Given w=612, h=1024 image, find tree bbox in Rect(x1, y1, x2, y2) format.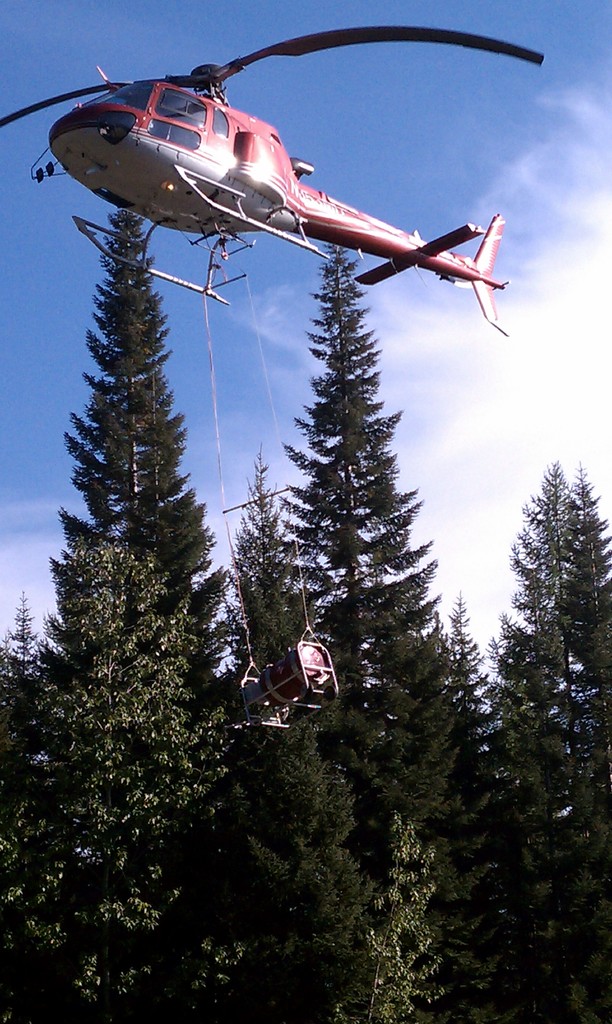
Rect(225, 443, 330, 1023).
